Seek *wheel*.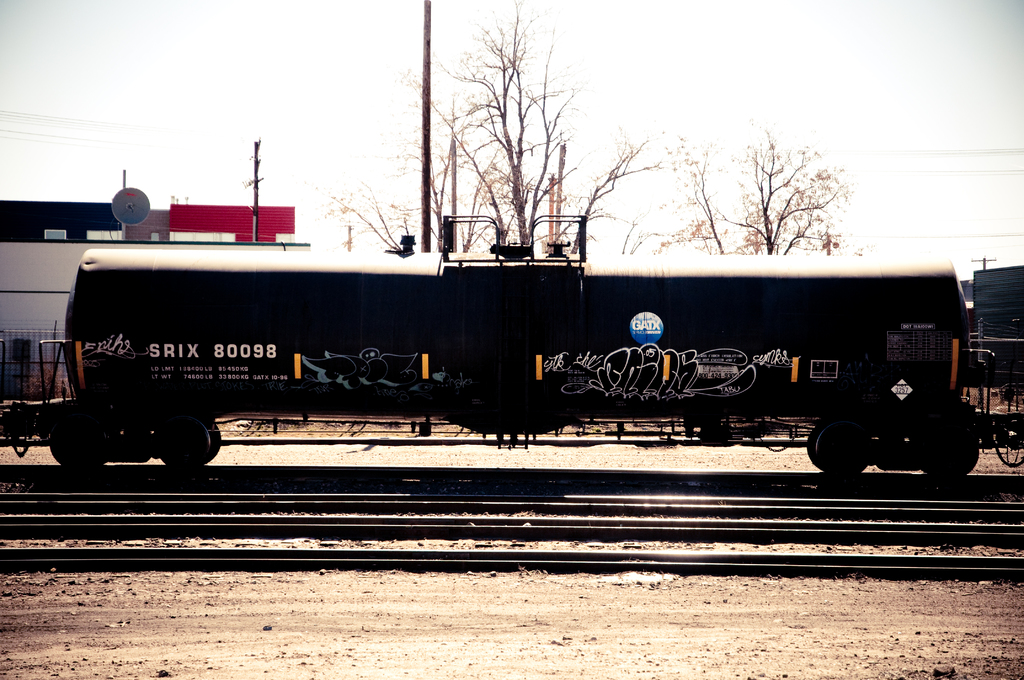
x1=803 y1=420 x2=870 y2=474.
